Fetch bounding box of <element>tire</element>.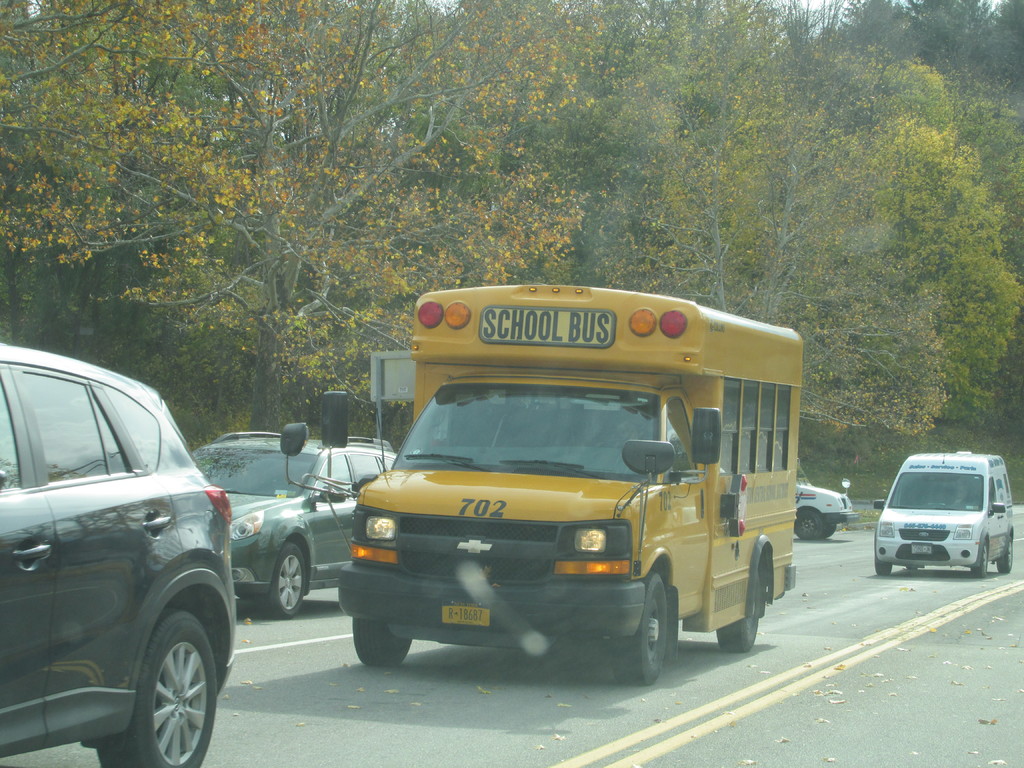
Bbox: box(255, 544, 306, 620).
